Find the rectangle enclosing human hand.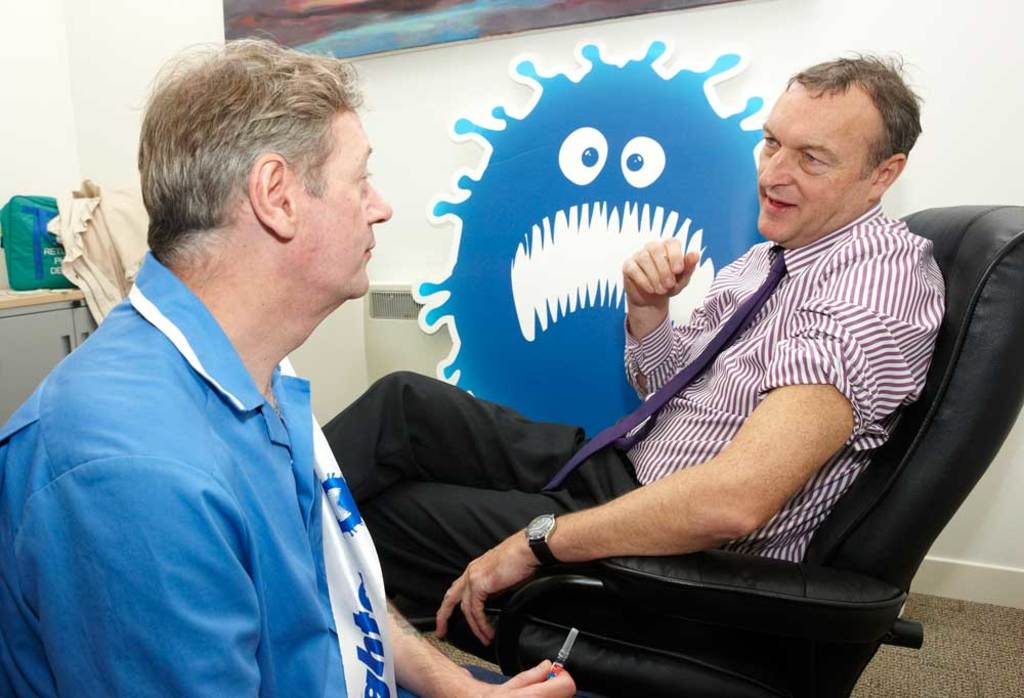
region(431, 526, 542, 650).
